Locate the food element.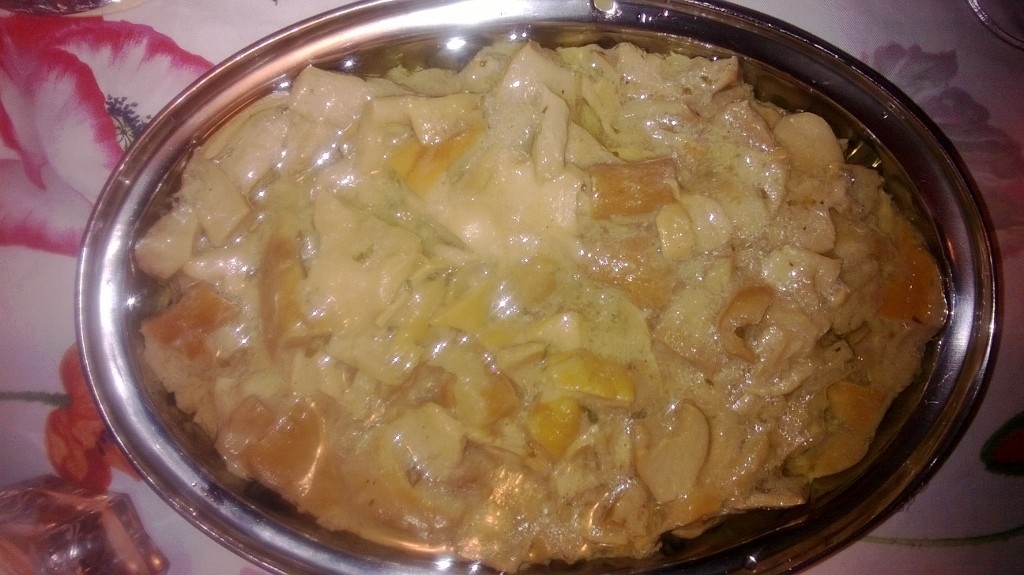
Element bbox: Rect(163, 41, 899, 560).
